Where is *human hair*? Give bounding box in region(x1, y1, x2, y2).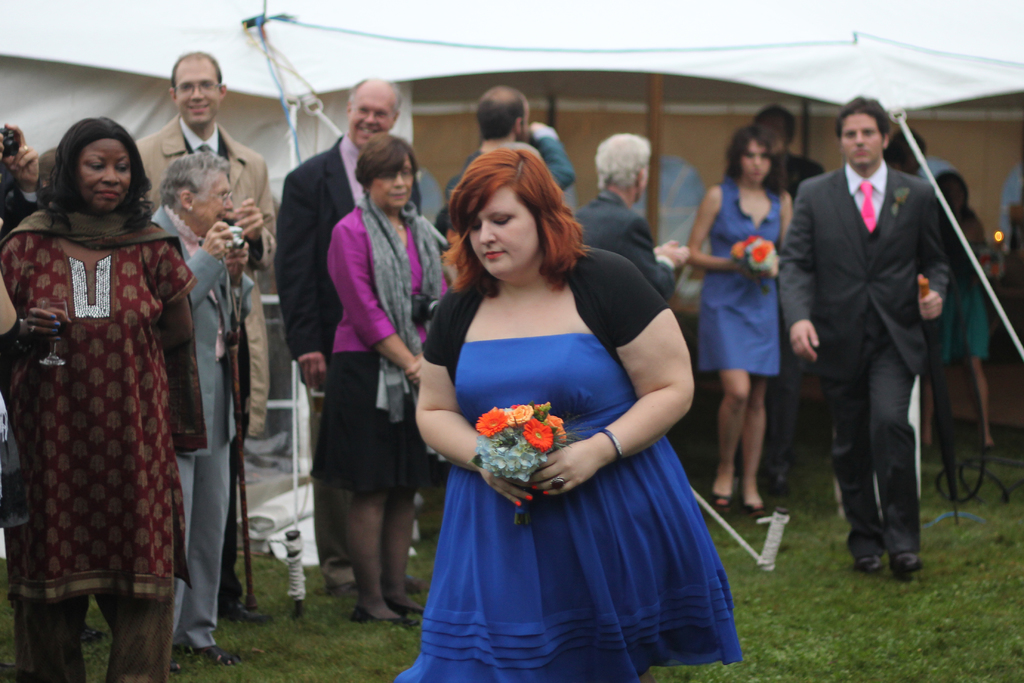
region(33, 115, 158, 234).
